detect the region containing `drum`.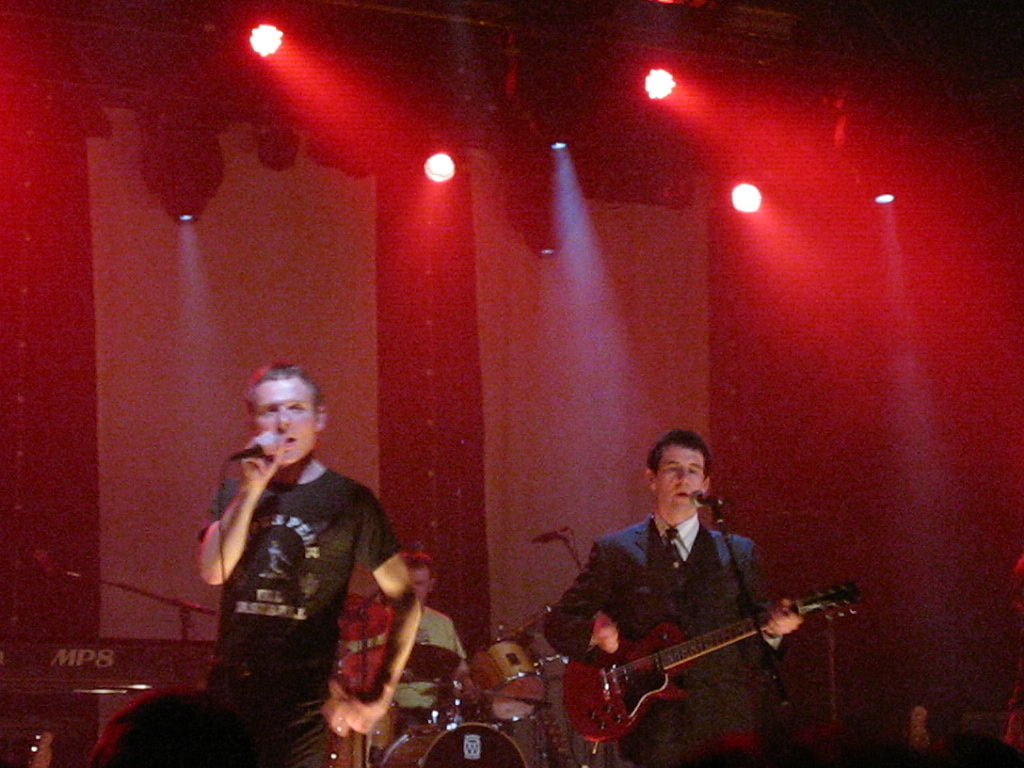
box(384, 712, 525, 767).
